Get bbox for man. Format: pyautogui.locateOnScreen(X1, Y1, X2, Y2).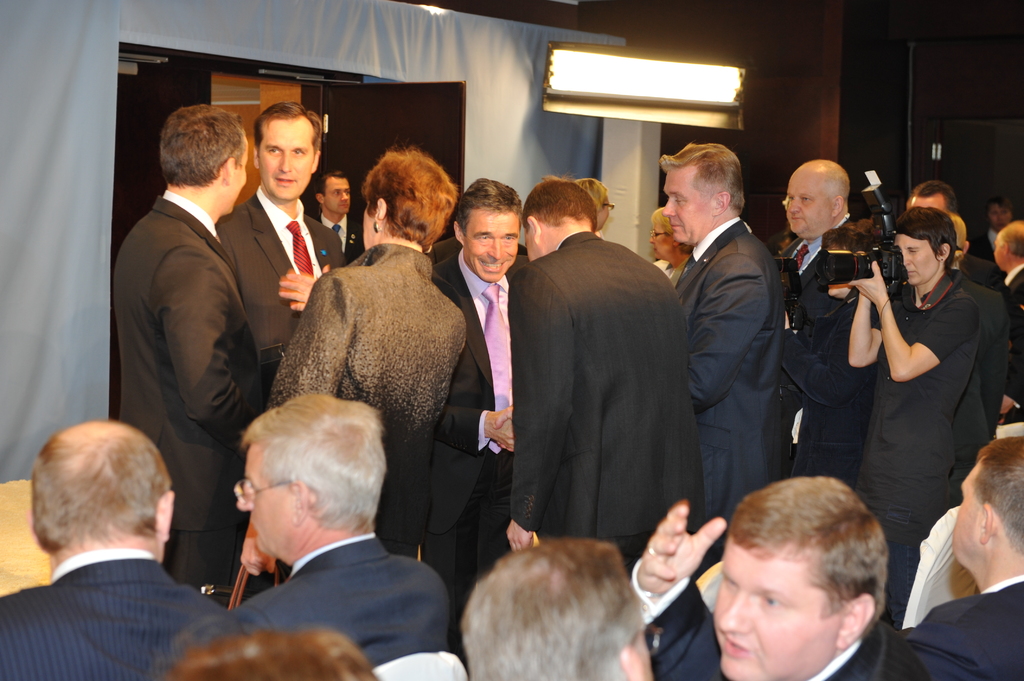
pyautogui.locateOnScreen(311, 174, 361, 264).
